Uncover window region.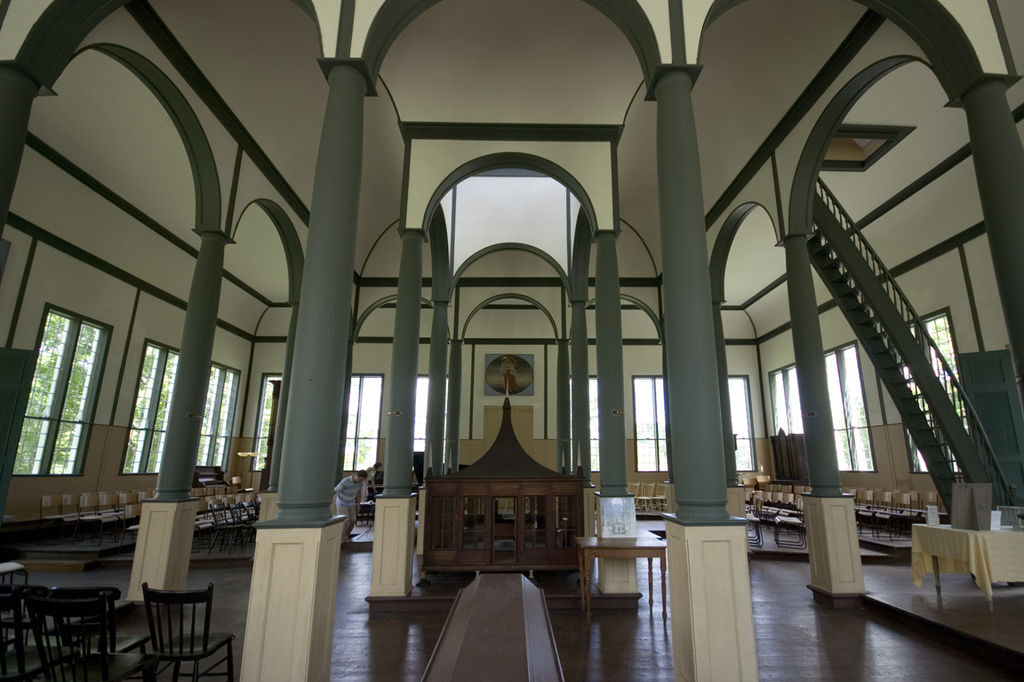
Uncovered: 20 306 109 476.
